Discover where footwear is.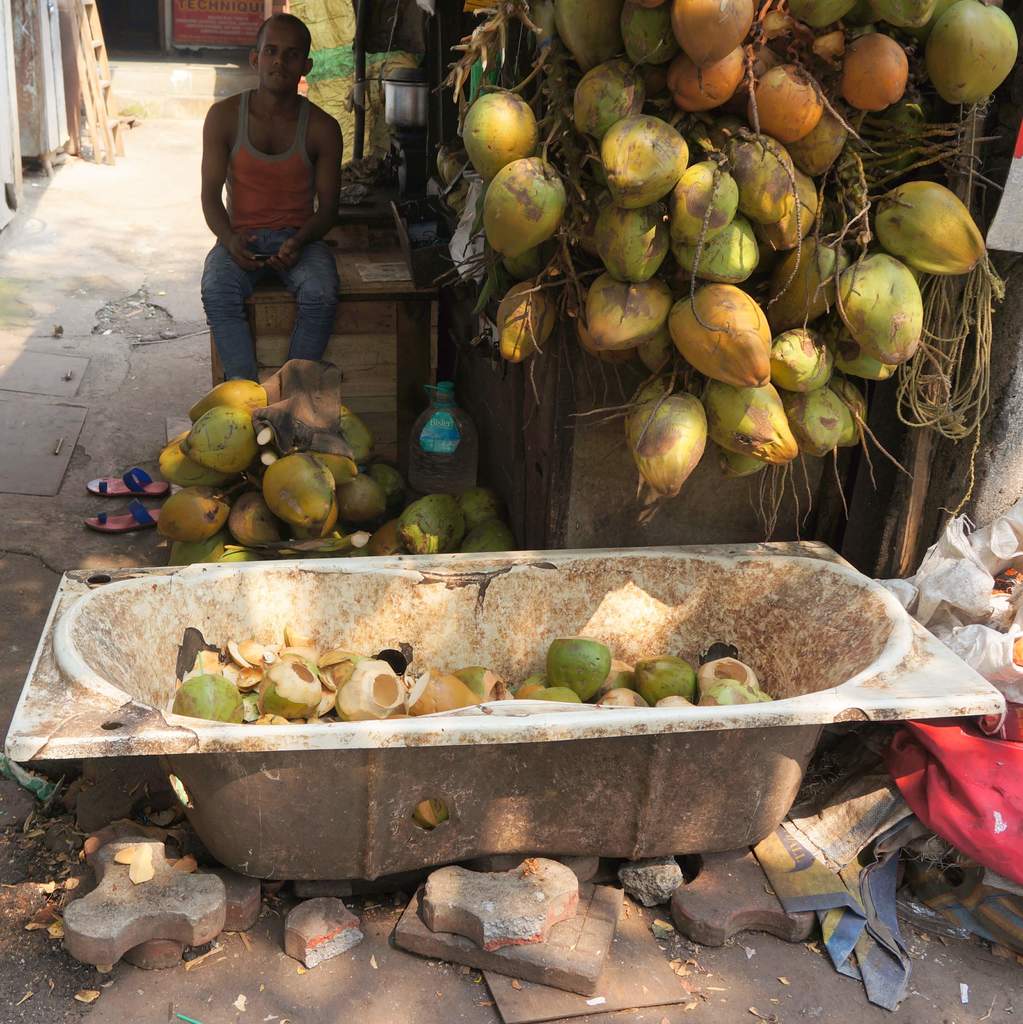
Discovered at rect(83, 502, 177, 531).
